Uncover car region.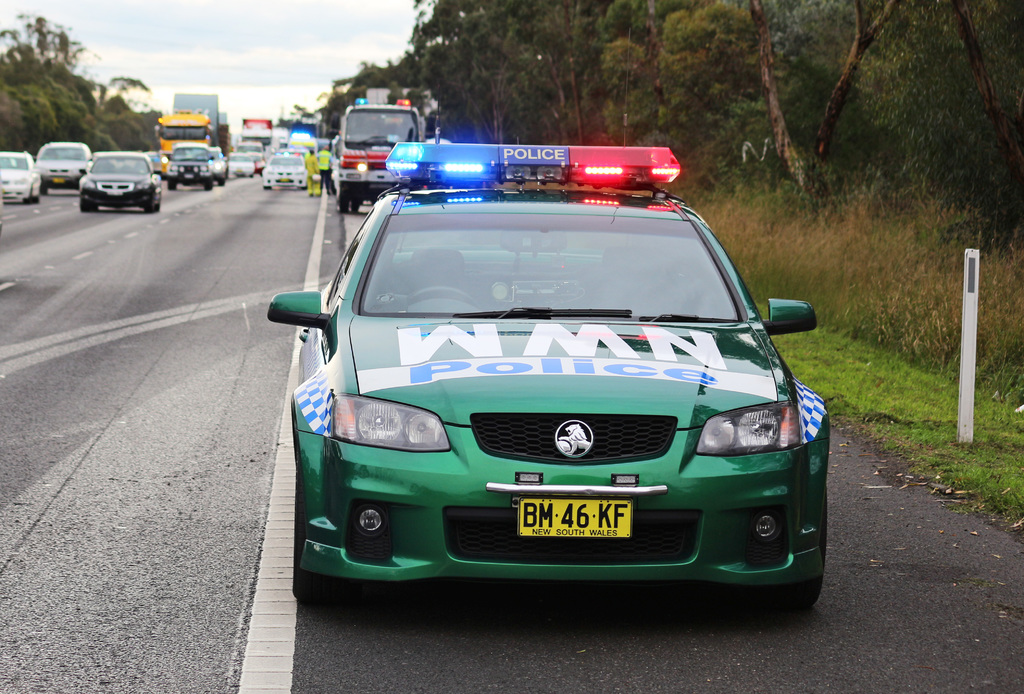
Uncovered: BBox(222, 150, 258, 175).
